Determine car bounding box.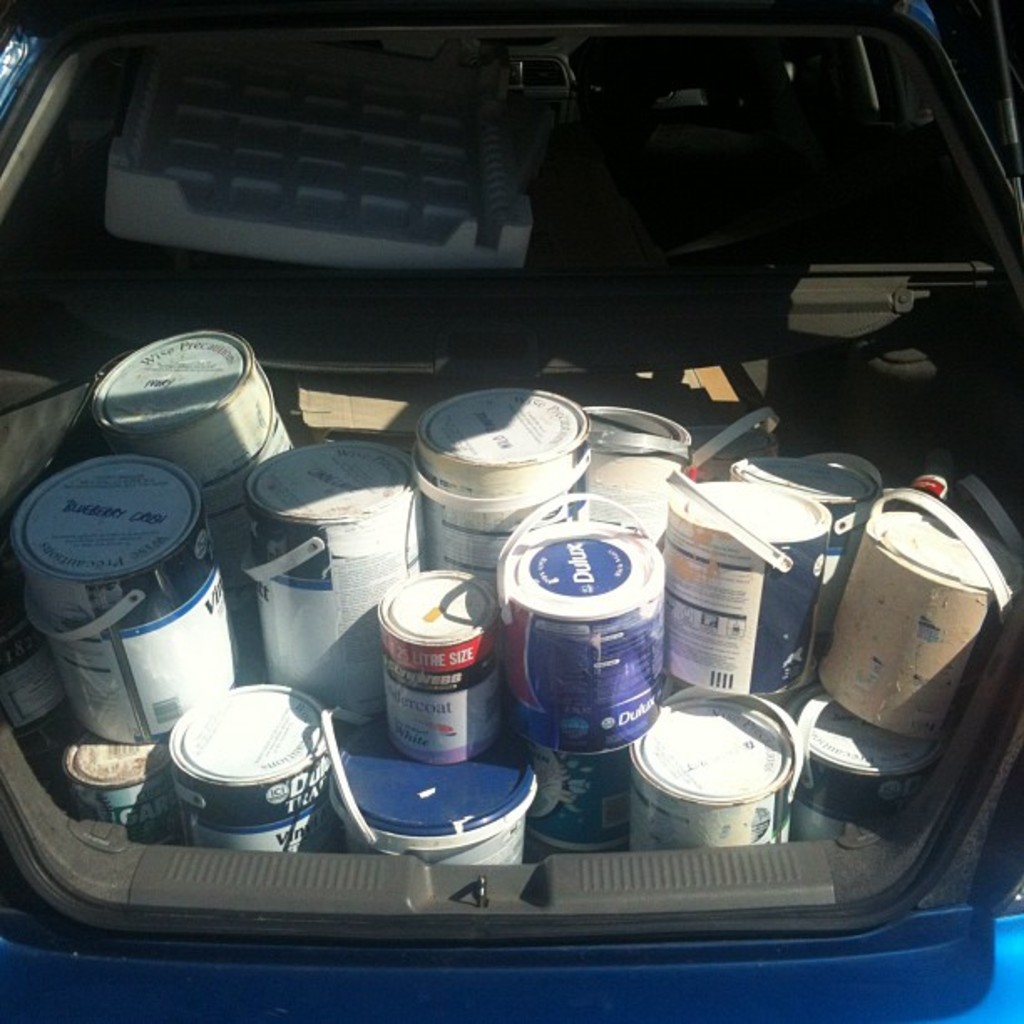
Determined: box(0, 0, 1022, 1022).
